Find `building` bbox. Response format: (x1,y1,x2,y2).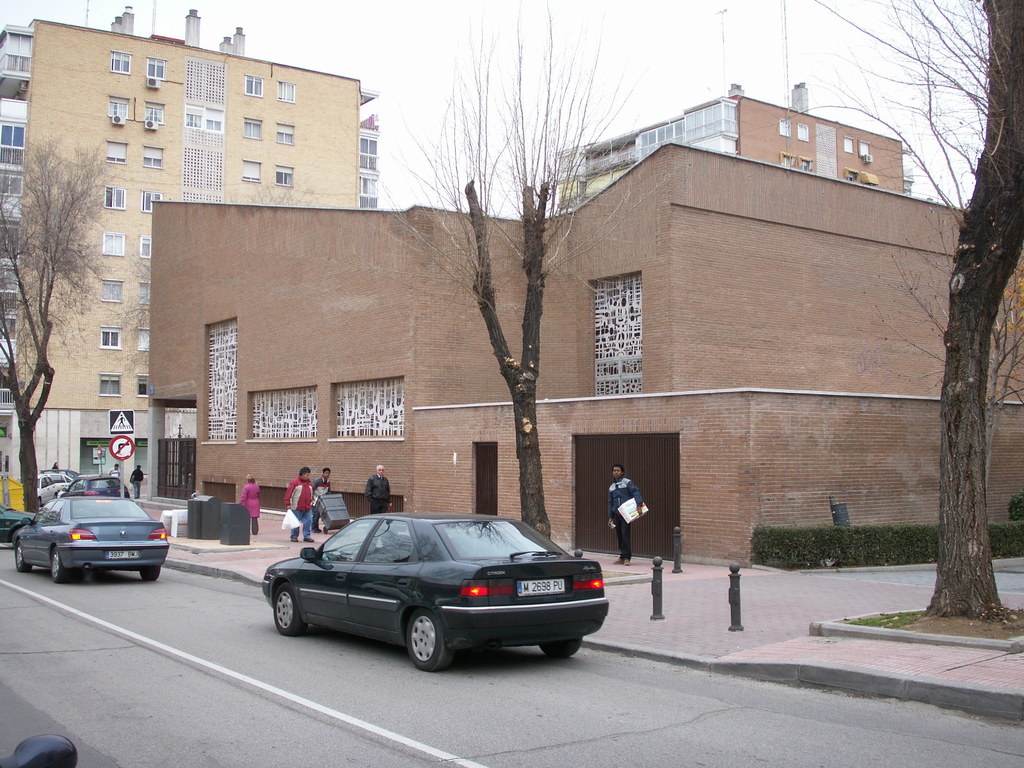
(554,81,905,209).
